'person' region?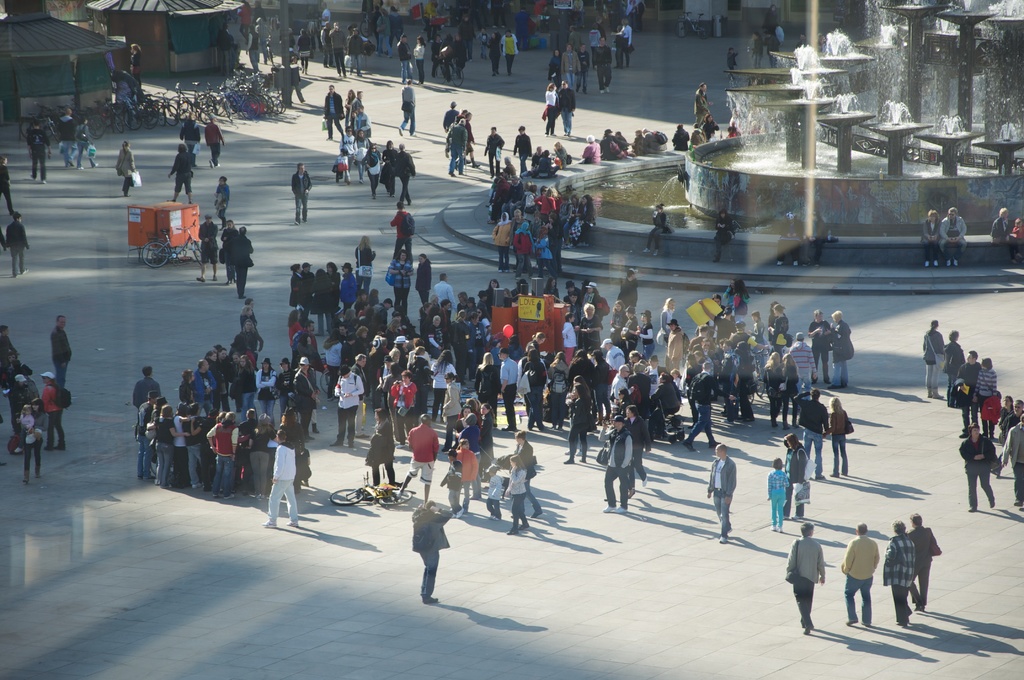
rect(768, 302, 778, 330)
